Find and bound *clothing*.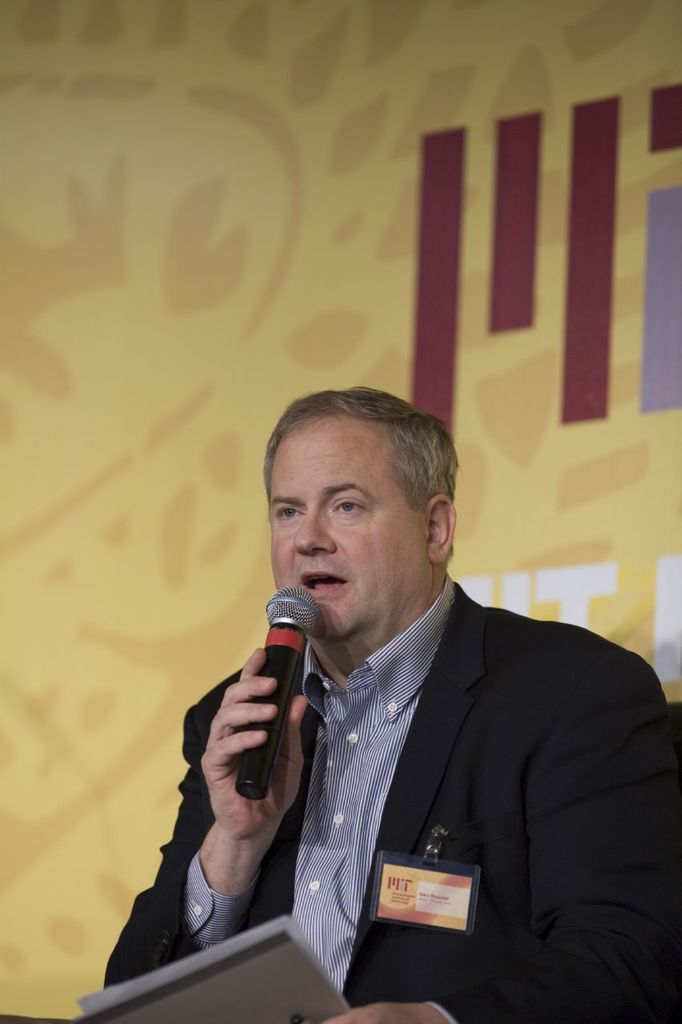
Bound: (left=222, top=576, right=658, bottom=1020).
